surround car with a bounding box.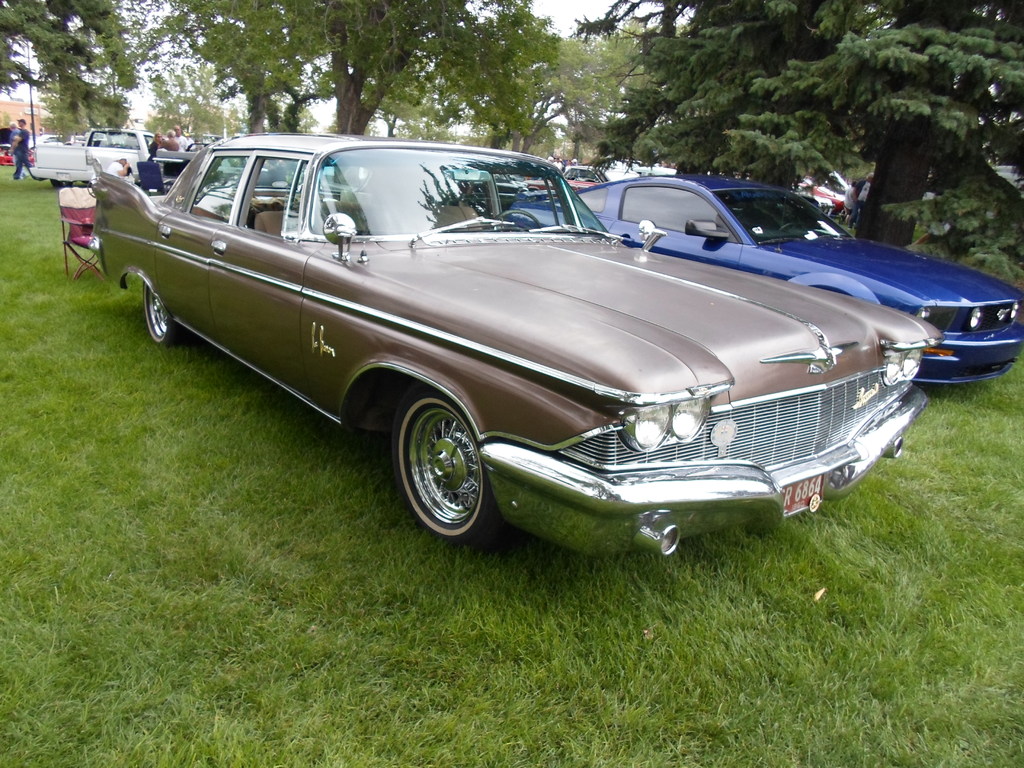
box(72, 148, 969, 575).
